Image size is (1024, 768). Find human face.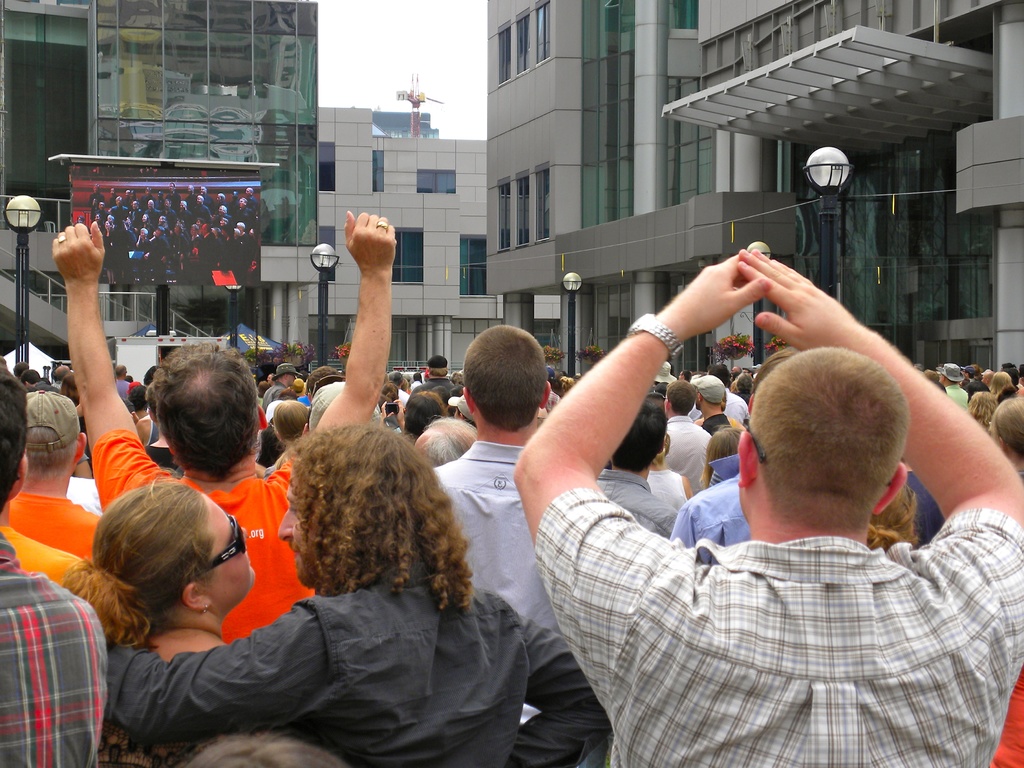
206:499:259:598.
